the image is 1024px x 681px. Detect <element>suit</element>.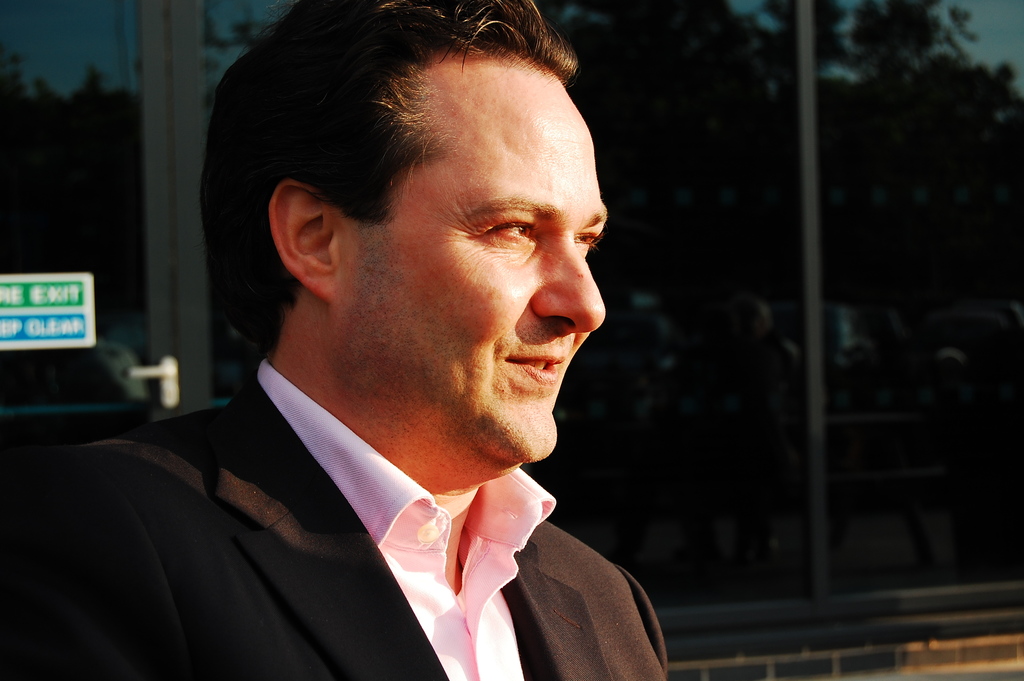
Detection: [37, 304, 726, 671].
